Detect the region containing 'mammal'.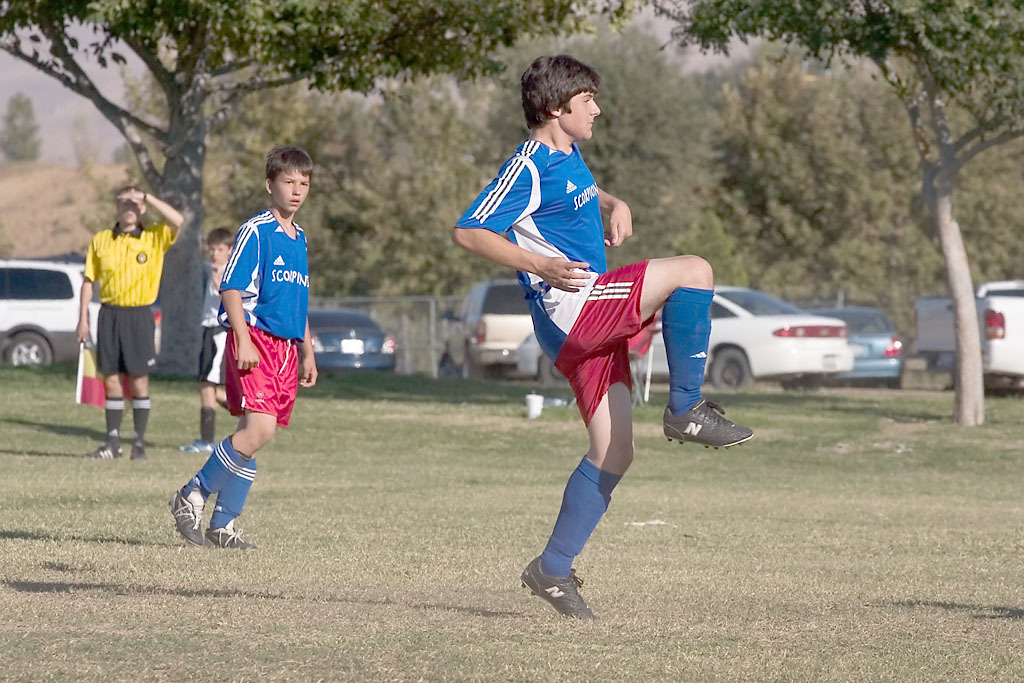
<region>199, 165, 316, 513</region>.
